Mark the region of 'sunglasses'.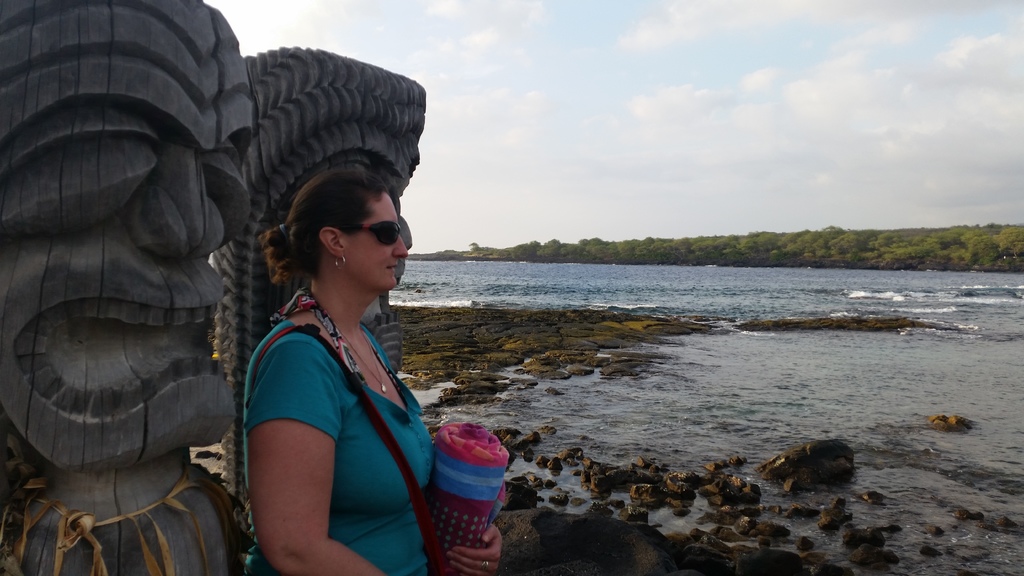
Region: [left=341, top=222, right=401, bottom=246].
